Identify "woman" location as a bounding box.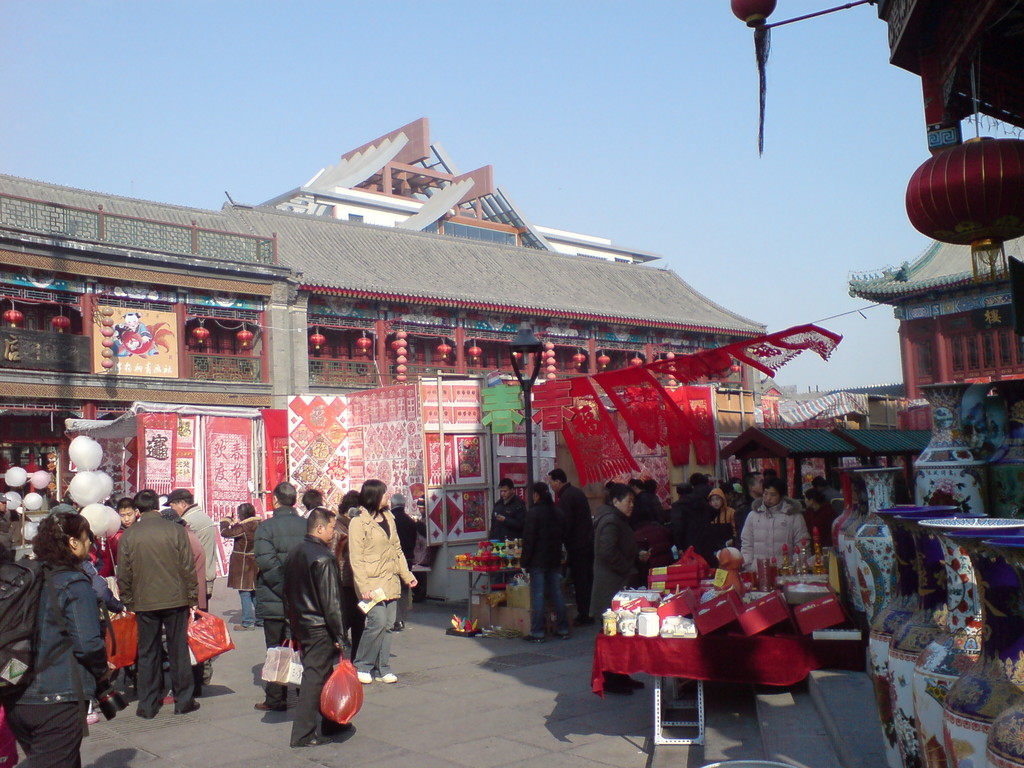
(left=520, top=480, right=573, bottom=643).
